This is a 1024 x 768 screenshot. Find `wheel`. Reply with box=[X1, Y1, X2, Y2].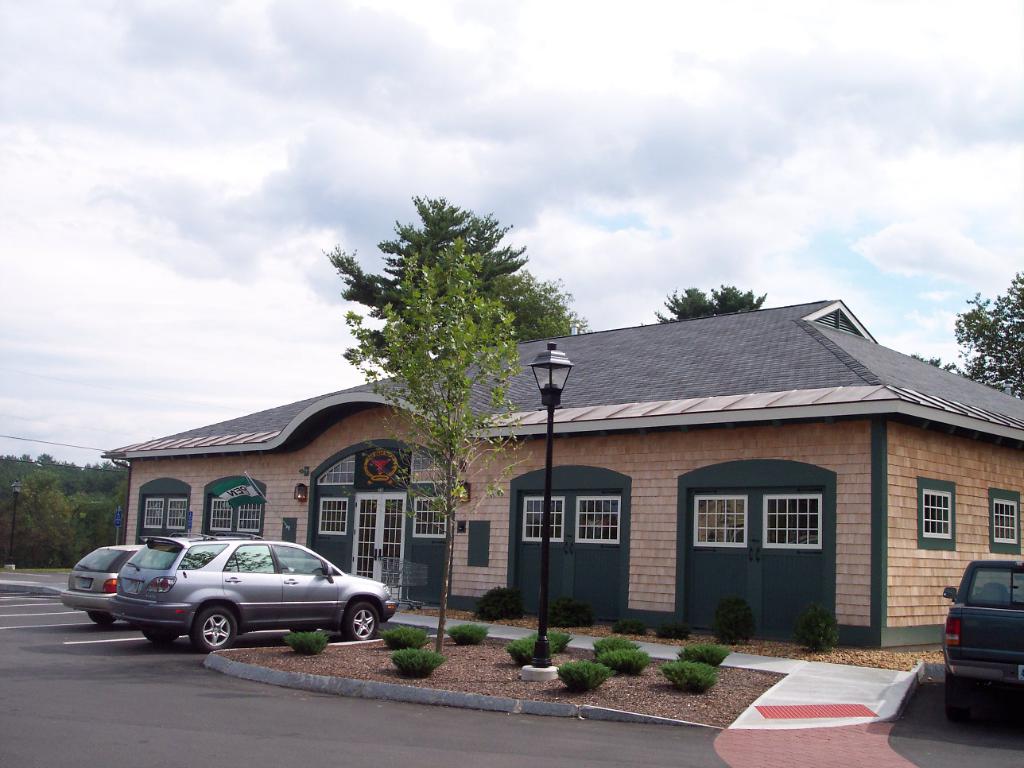
box=[145, 624, 177, 646].
